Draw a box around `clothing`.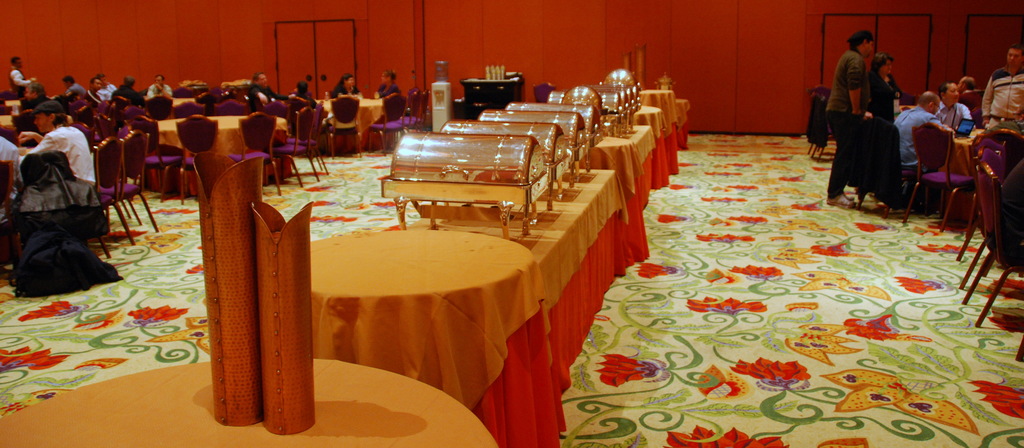
Rect(375, 81, 401, 98).
